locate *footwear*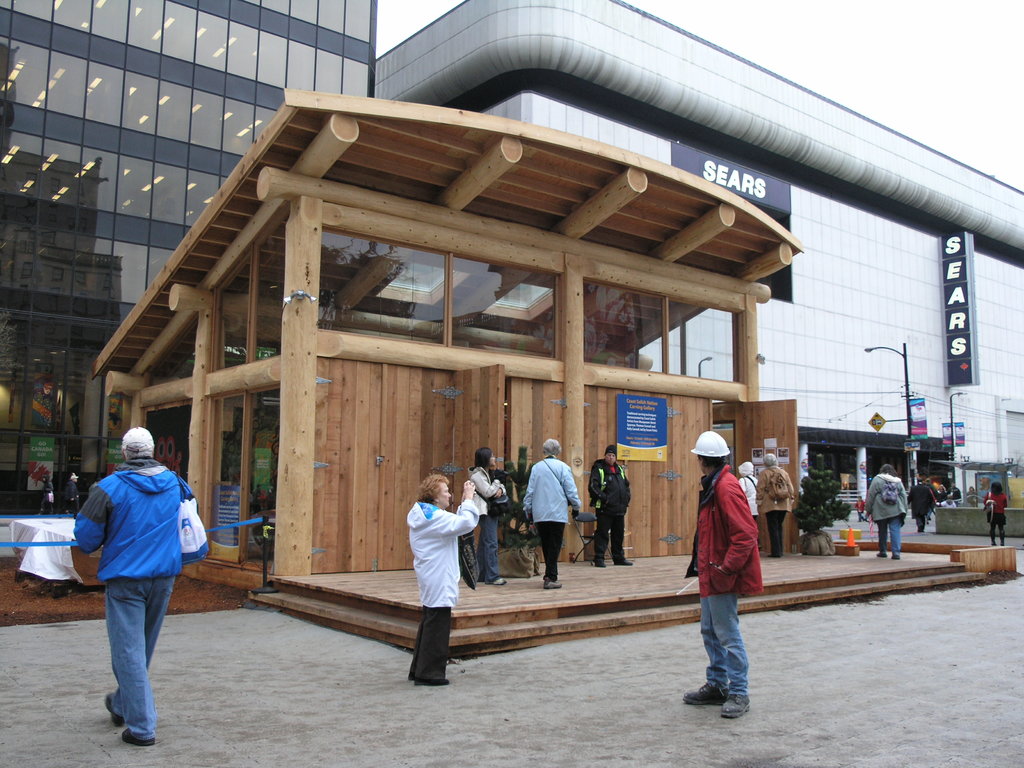
<box>991,531,997,547</box>
